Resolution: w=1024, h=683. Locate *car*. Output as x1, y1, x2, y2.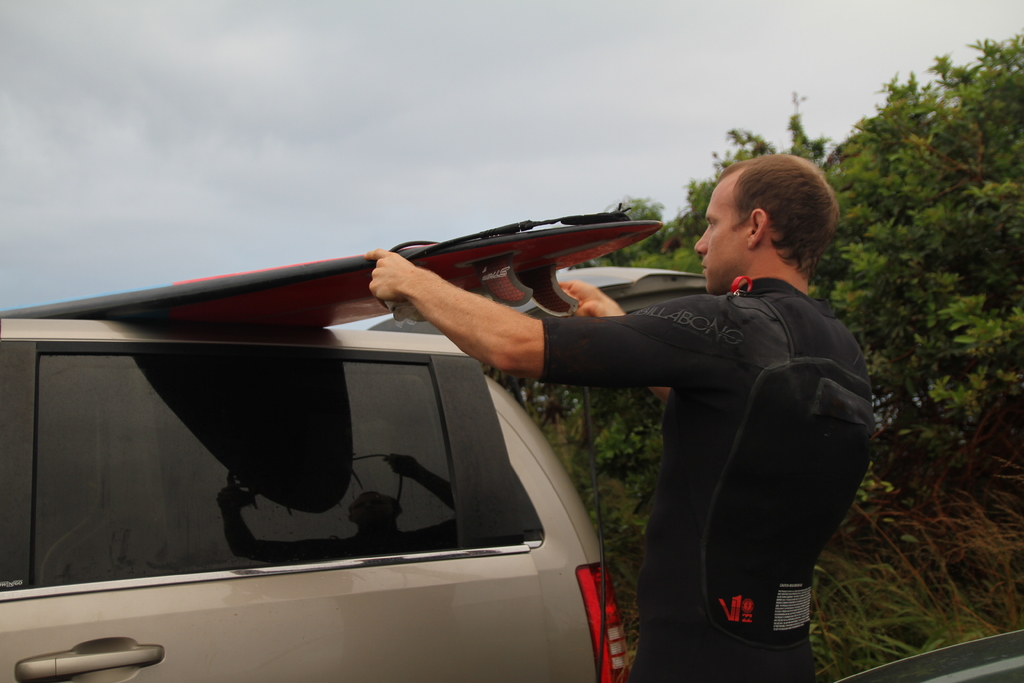
3, 272, 709, 682.
